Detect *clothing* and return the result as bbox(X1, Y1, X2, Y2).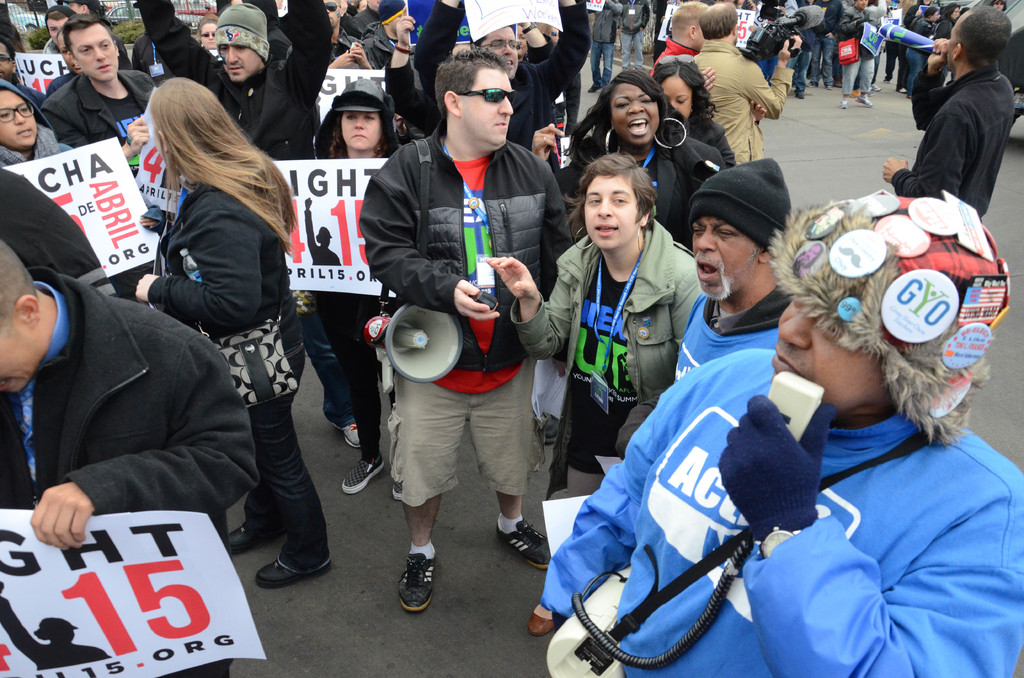
bbox(358, 118, 564, 491).
